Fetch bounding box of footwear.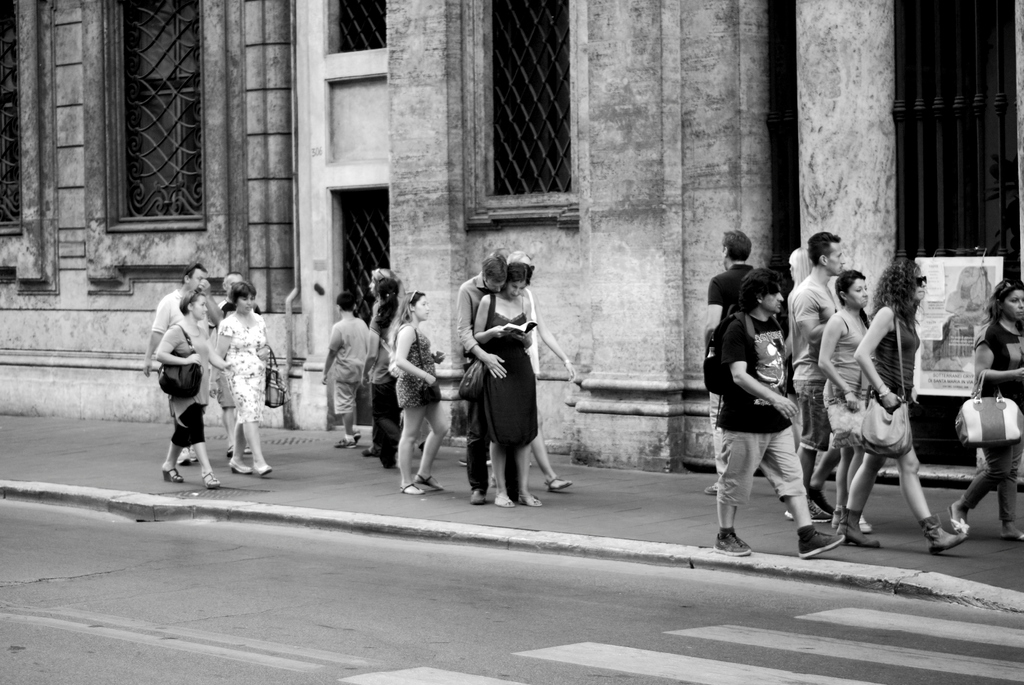
Bbox: crop(174, 450, 196, 464).
